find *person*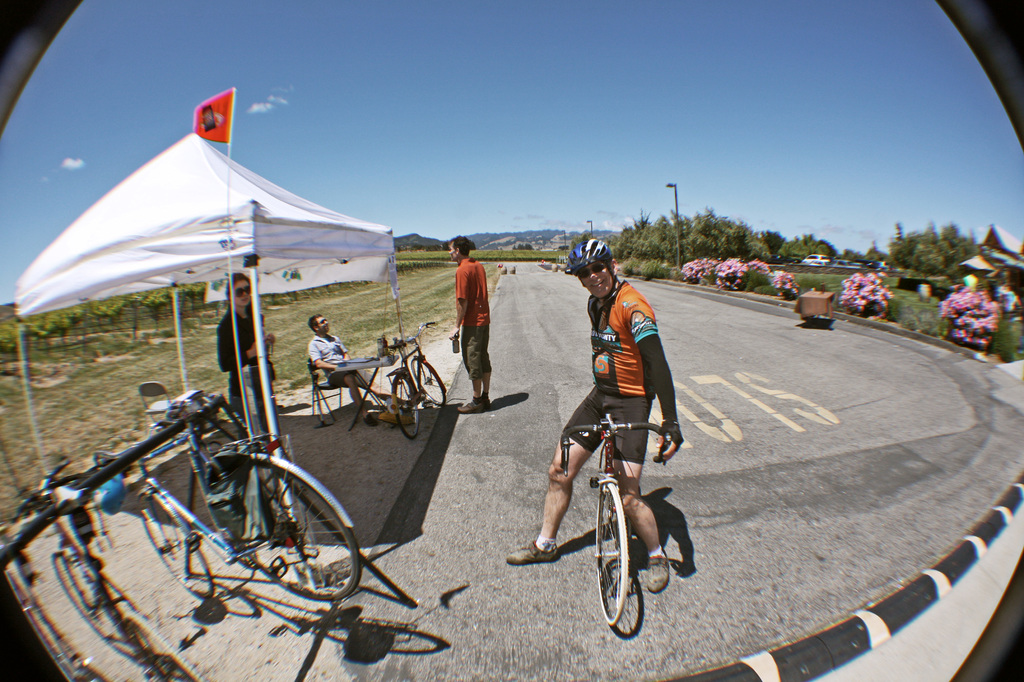
[218, 274, 275, 510]
